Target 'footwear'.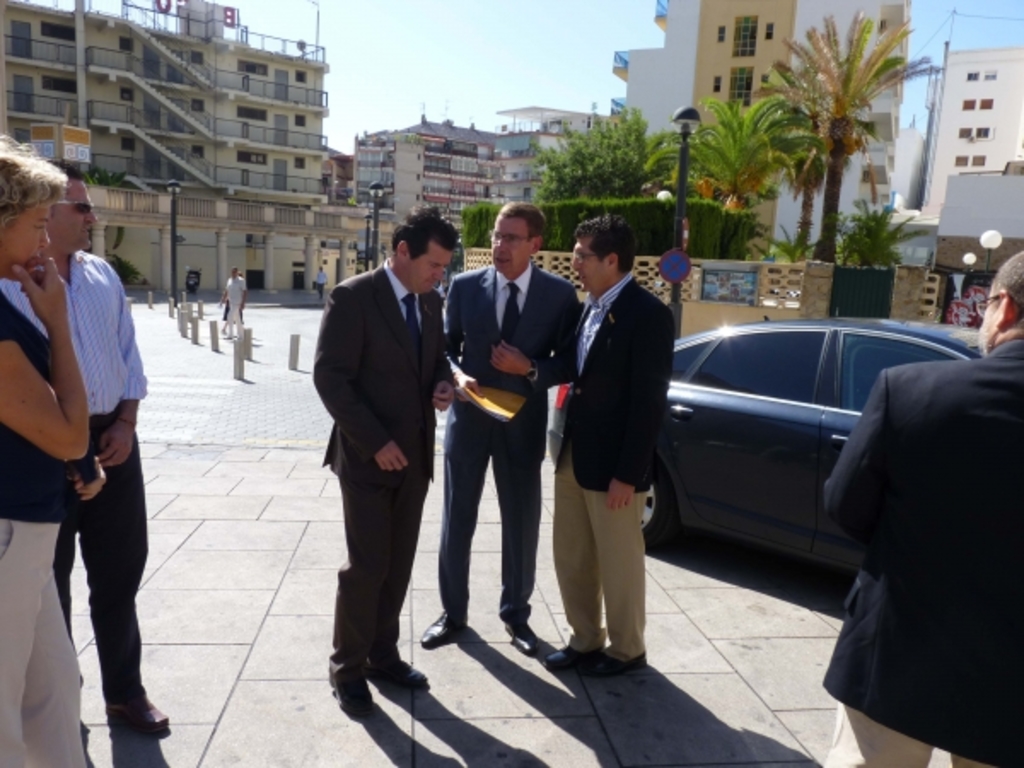
Target region: 336/686/377/722.
